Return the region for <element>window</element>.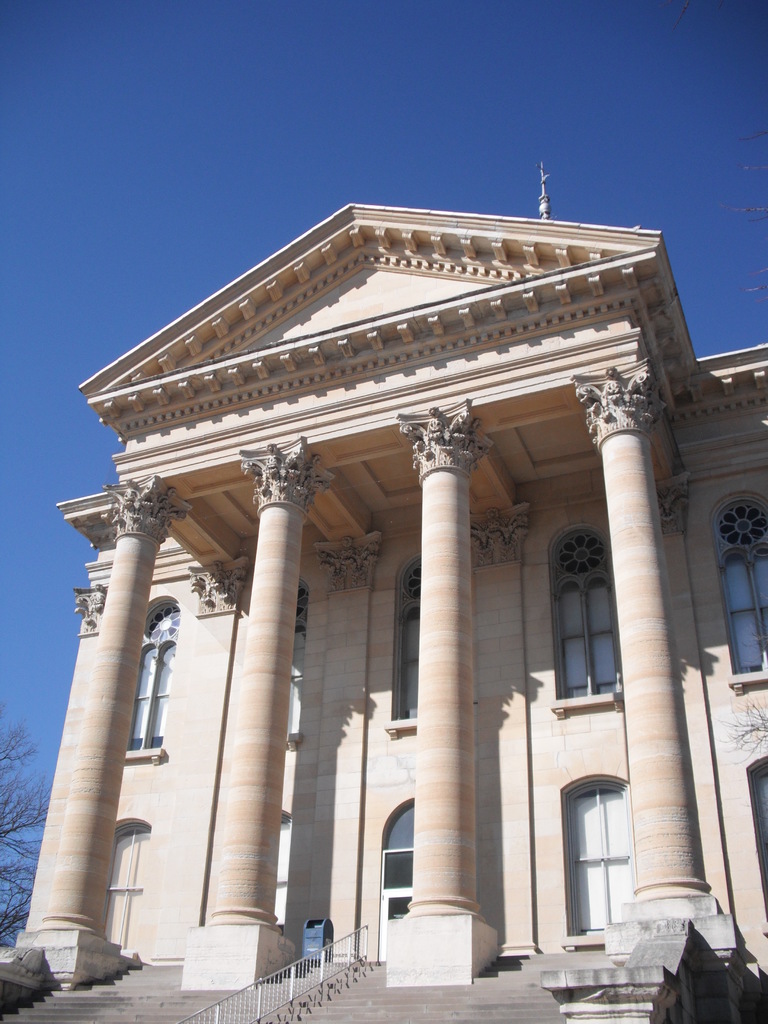
392:559:417:724.
